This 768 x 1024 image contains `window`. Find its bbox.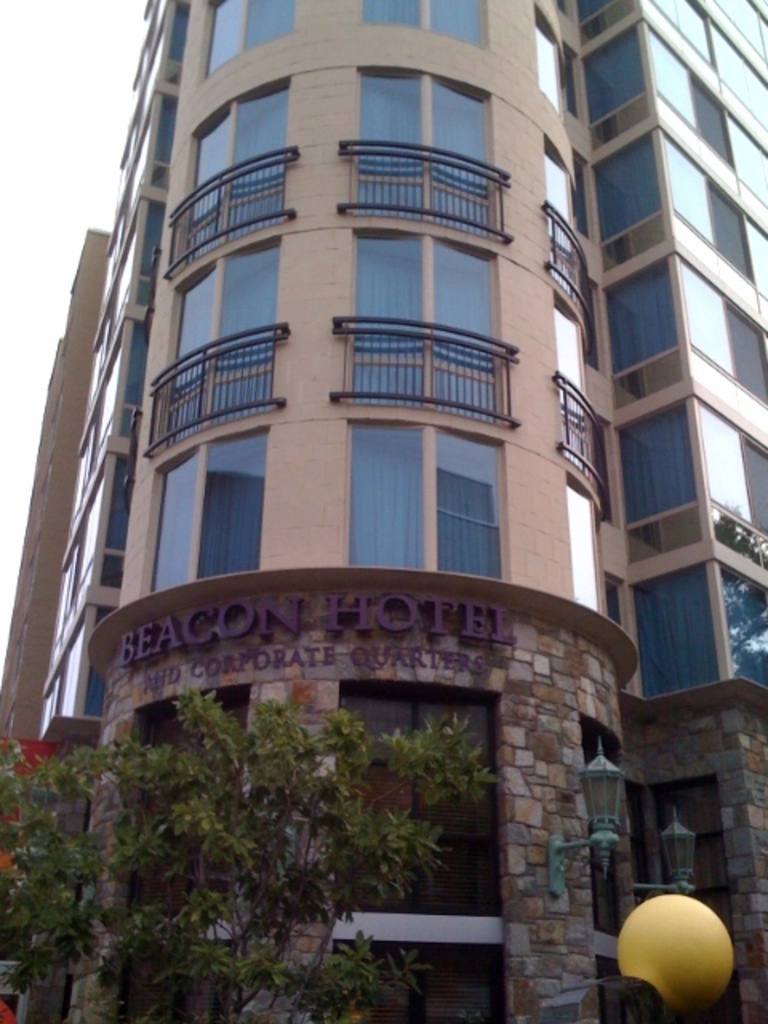
left=165, top=82, right=288, bottom=283.
